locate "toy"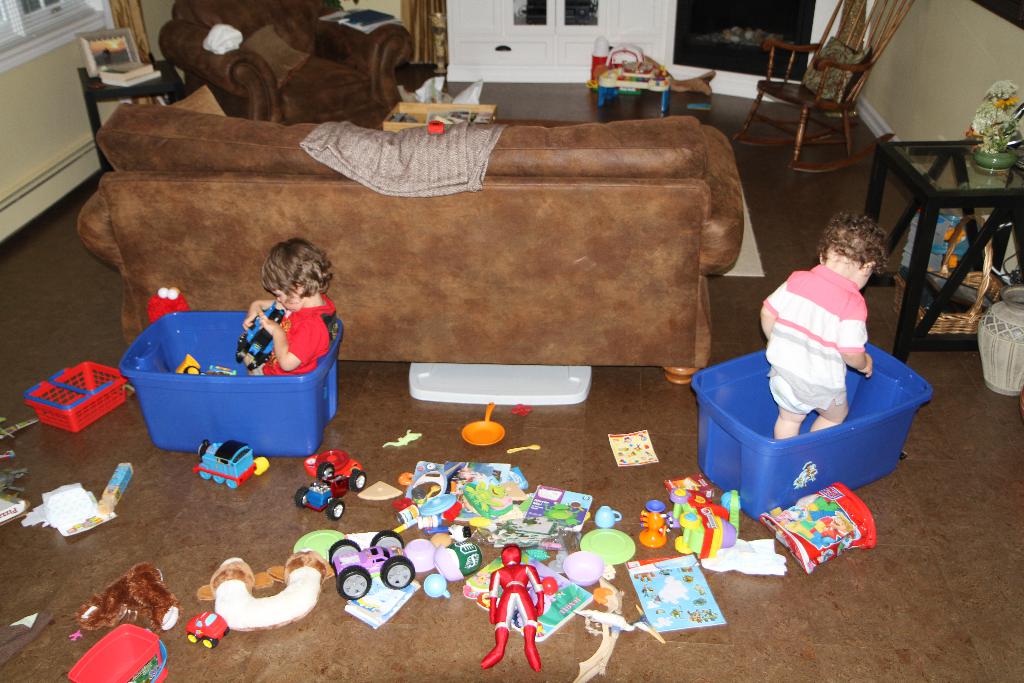
detection(186, 613, 230, 651)
